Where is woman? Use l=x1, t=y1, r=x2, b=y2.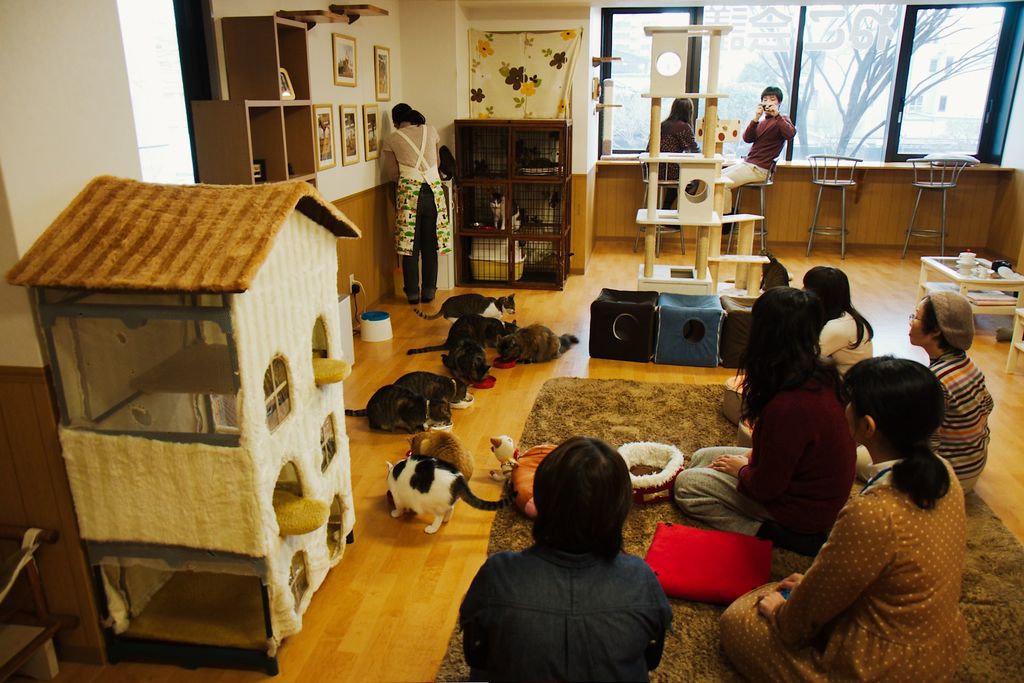
l=799, t=265, r=874, b=378.
